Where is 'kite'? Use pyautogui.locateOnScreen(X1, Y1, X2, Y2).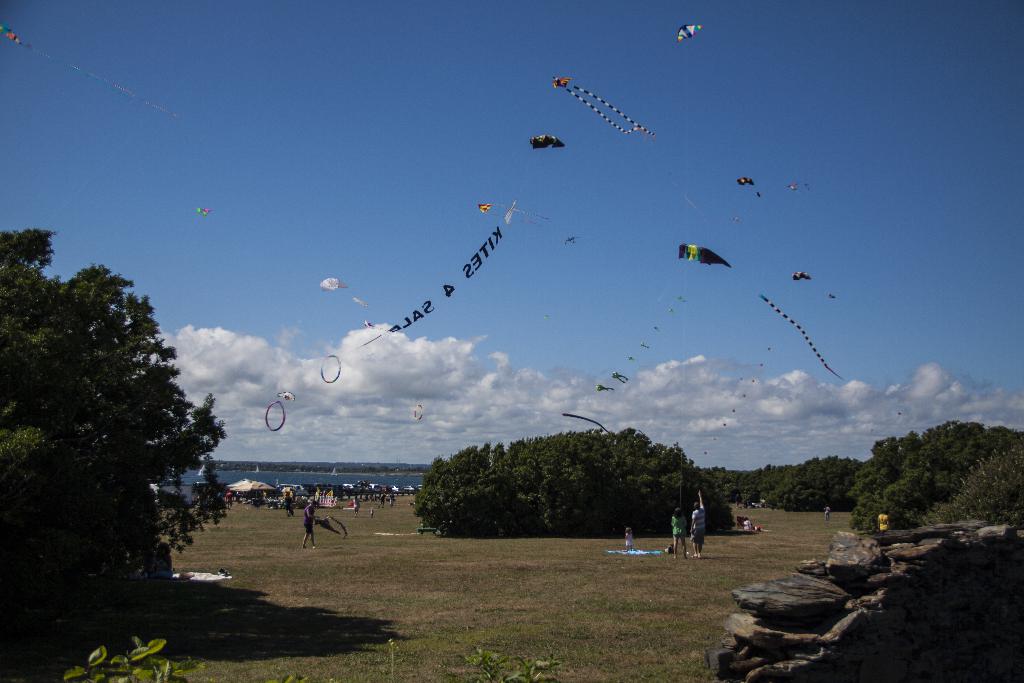
pyautogui.locateOnScreen(276, 390, 296, 404).
